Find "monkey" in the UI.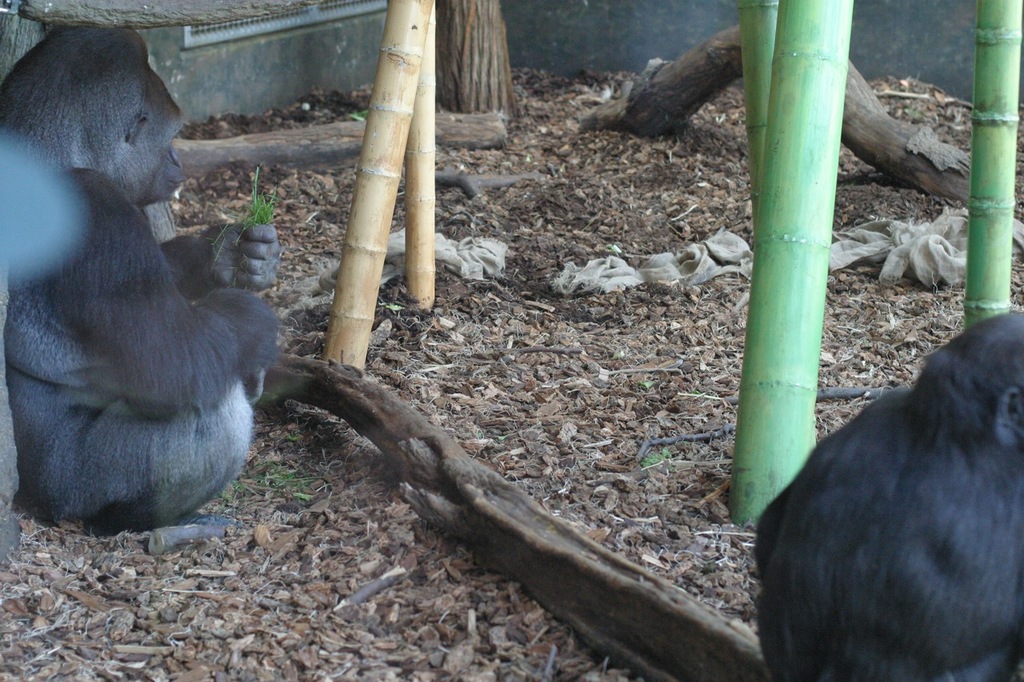
UI element at 1:19:278:532.
